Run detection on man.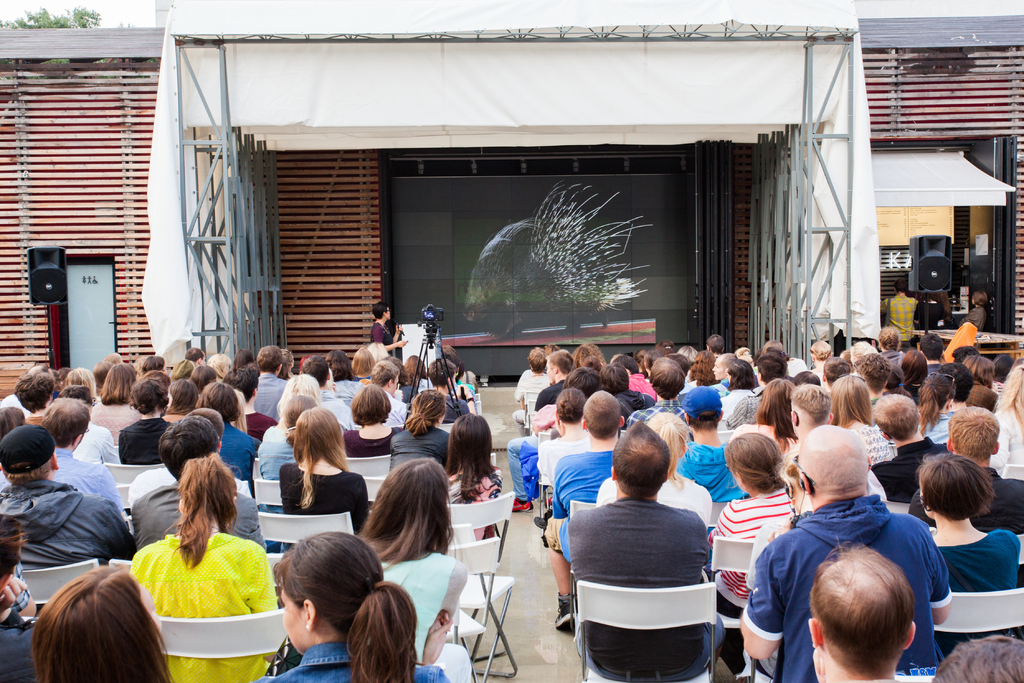
Result: box=[741, 415, 954, 682].
